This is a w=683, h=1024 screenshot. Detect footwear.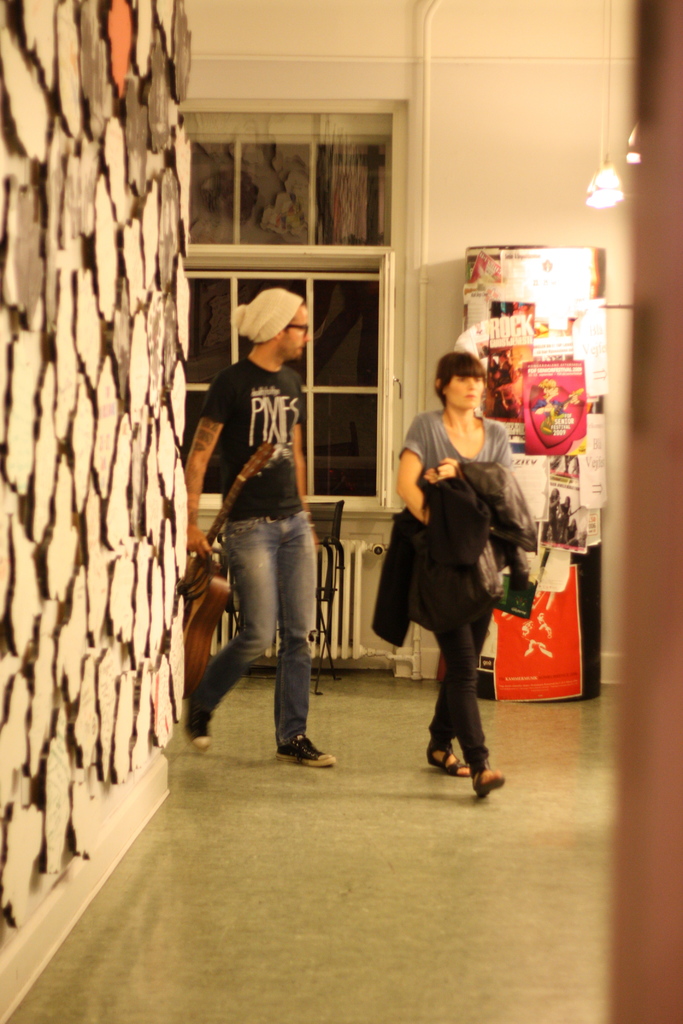
[434,739,509,795].
